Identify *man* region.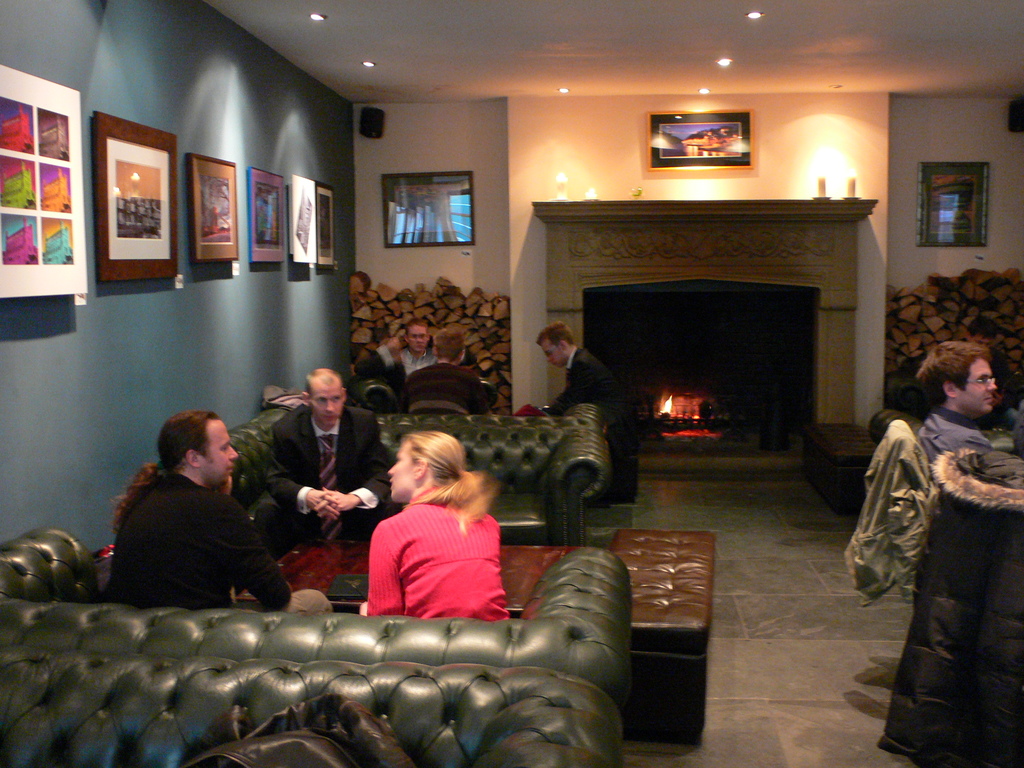
Region: 535, 321, 624, 426.
